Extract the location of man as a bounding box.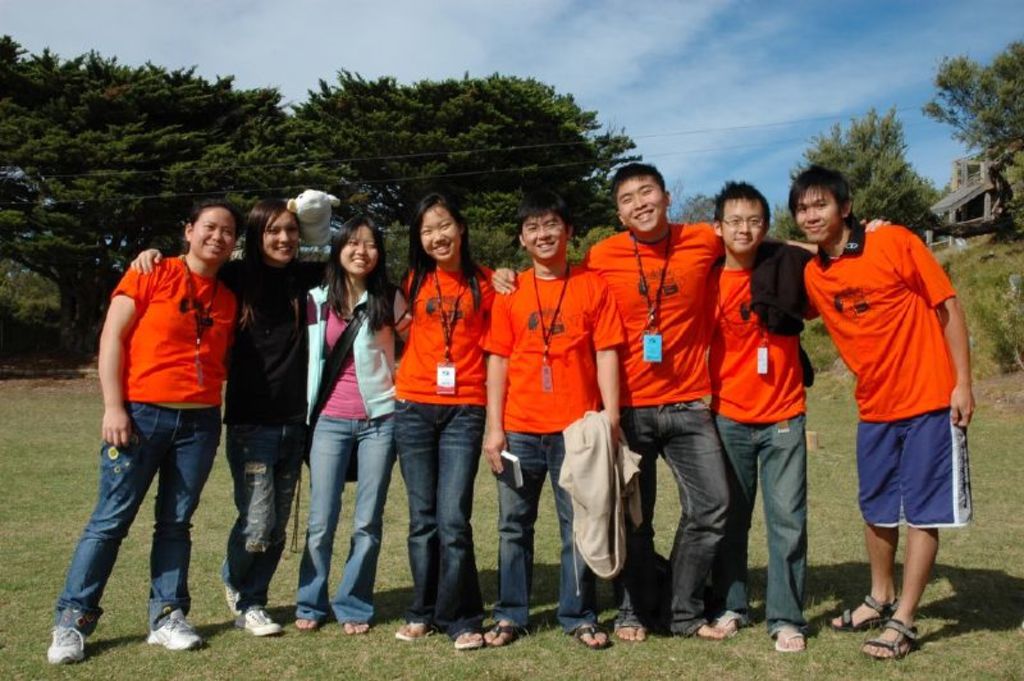
l=485, t=198, r=631, b=646.
